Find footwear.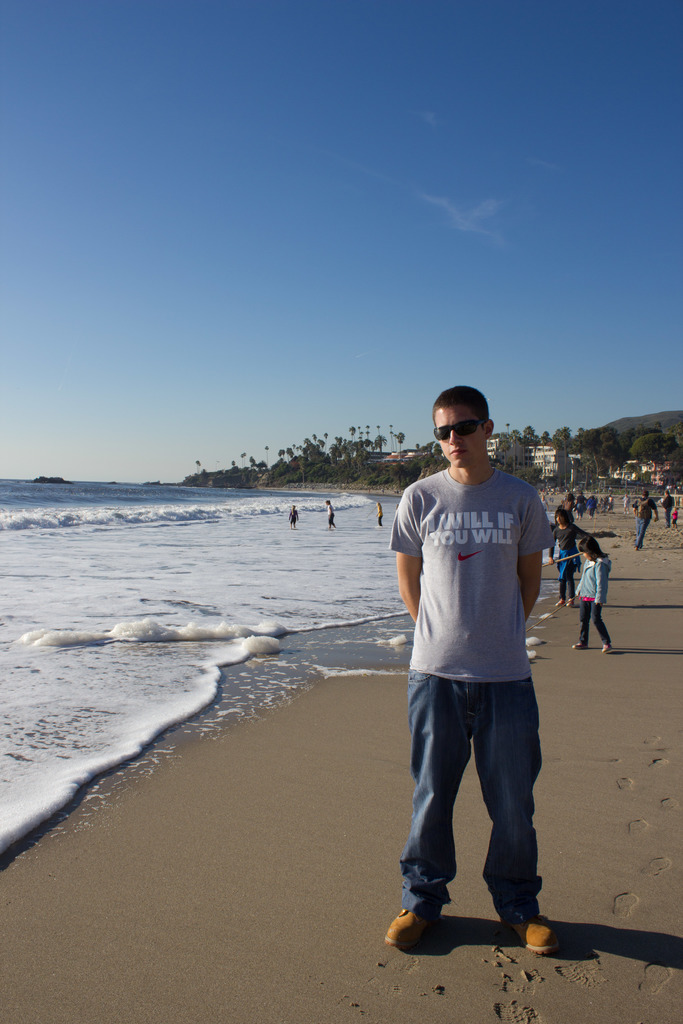
[left=570, top=639, right=588, bottom=650].
